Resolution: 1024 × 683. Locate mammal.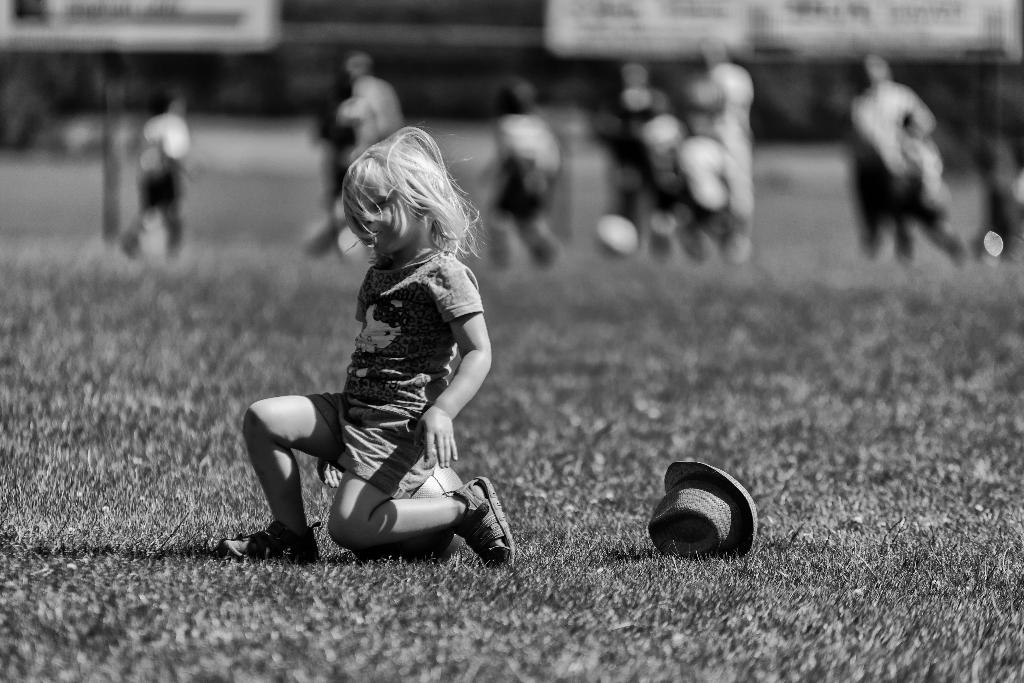
{"left": 646, "top": 115, "right": 710, "bottom": 260}.
